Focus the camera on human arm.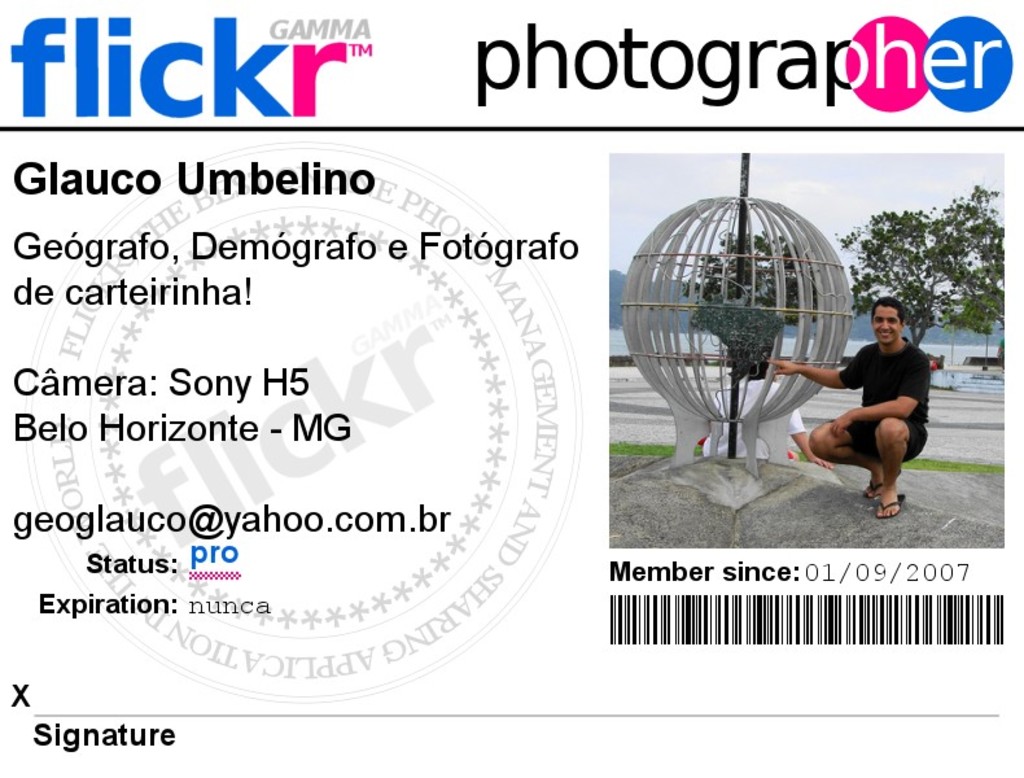
Focus region: [787,412,836,471].
